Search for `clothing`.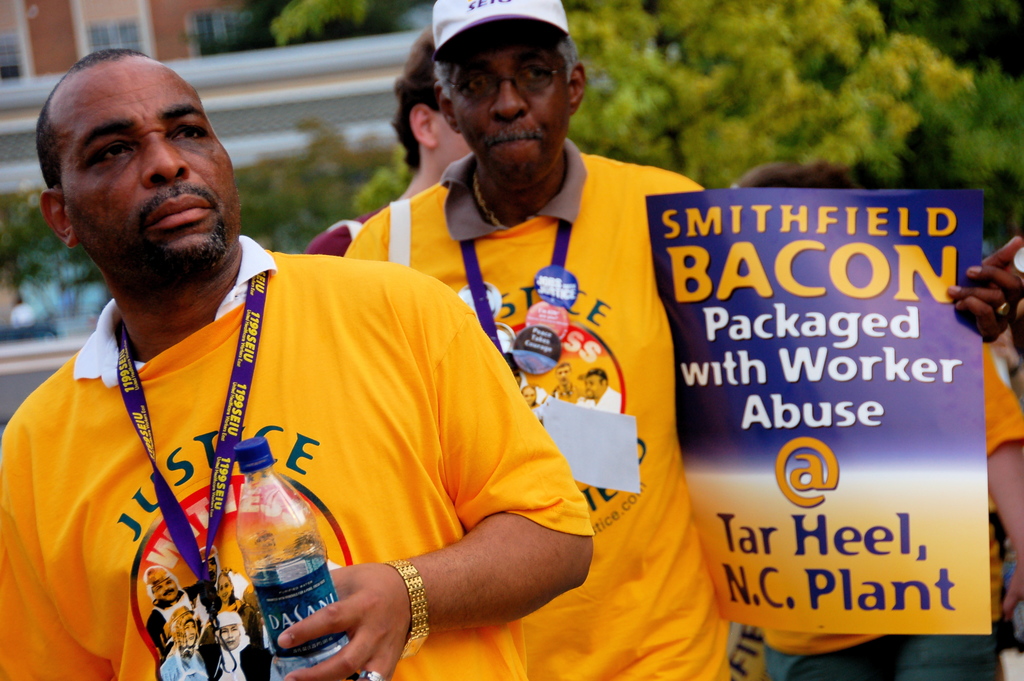
Found at 582/385/617/409.
